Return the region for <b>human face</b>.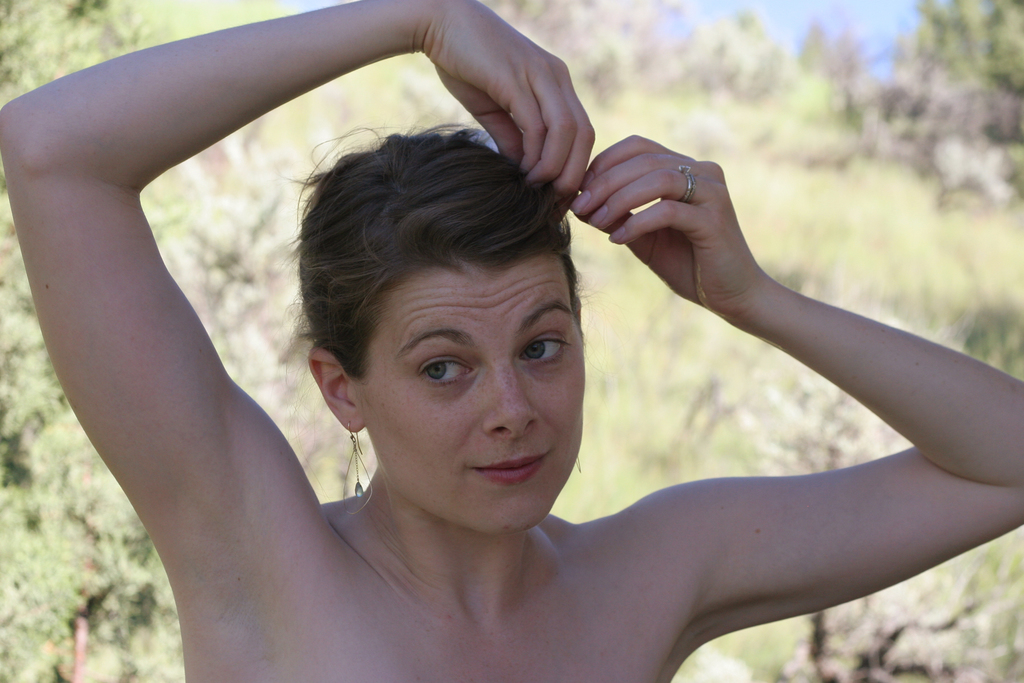
[x1=353, y1=247, x2=584, y2=531].
